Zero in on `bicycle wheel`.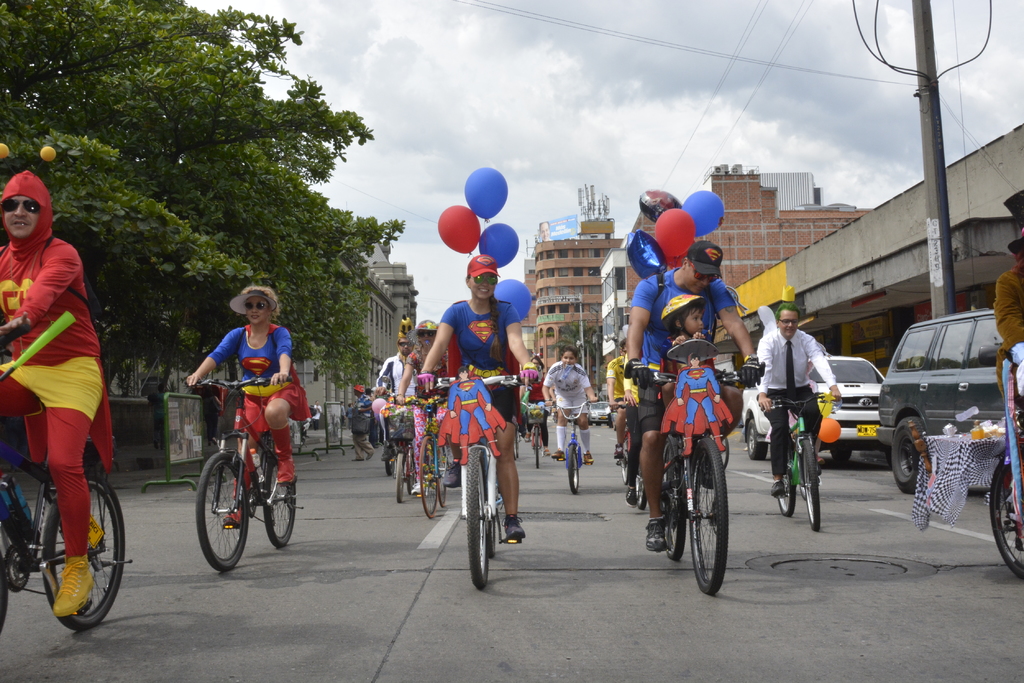
Zeroed in: (x1=261, y1=449, x2=297, y2=551).
